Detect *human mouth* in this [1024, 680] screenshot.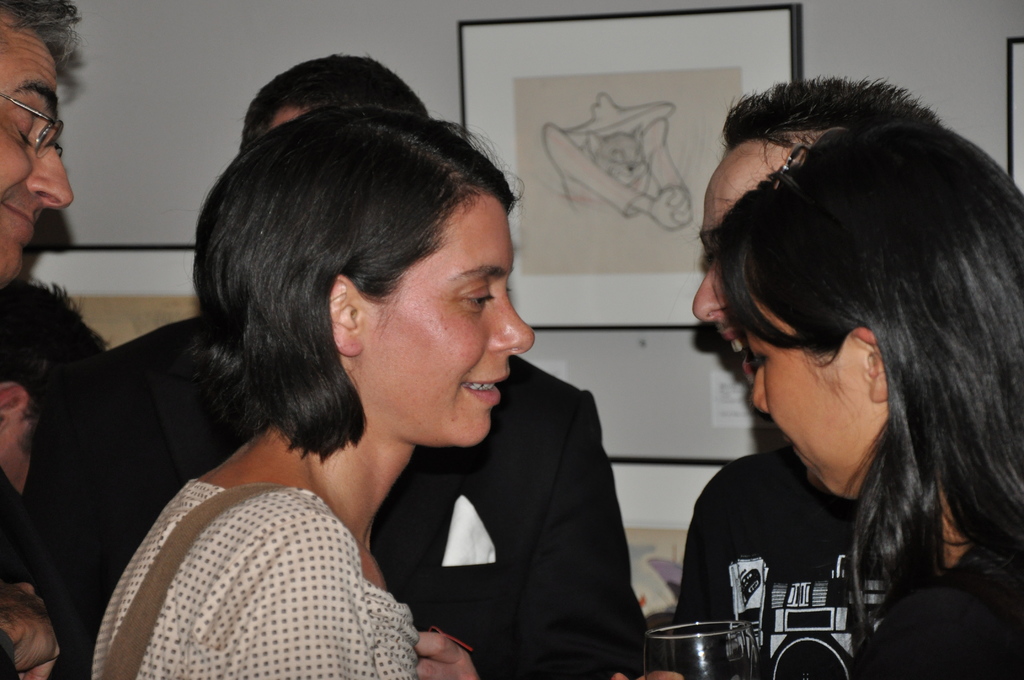
Detection: bbox=(723, 325, 753, 371).
